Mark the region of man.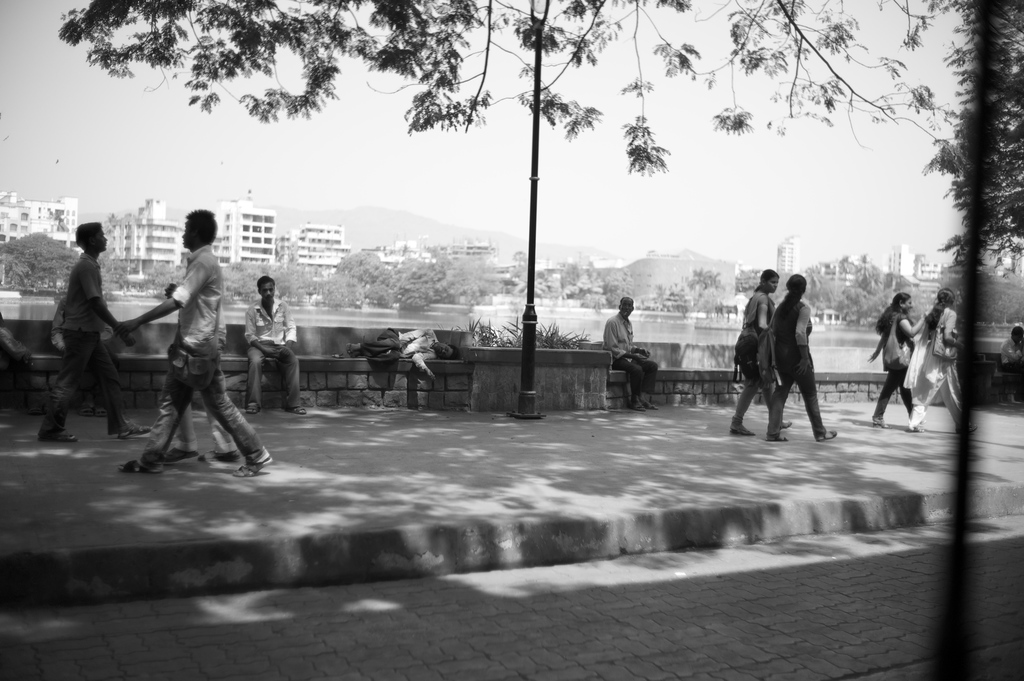
Region: select_region(115, 202, 280, 470).
